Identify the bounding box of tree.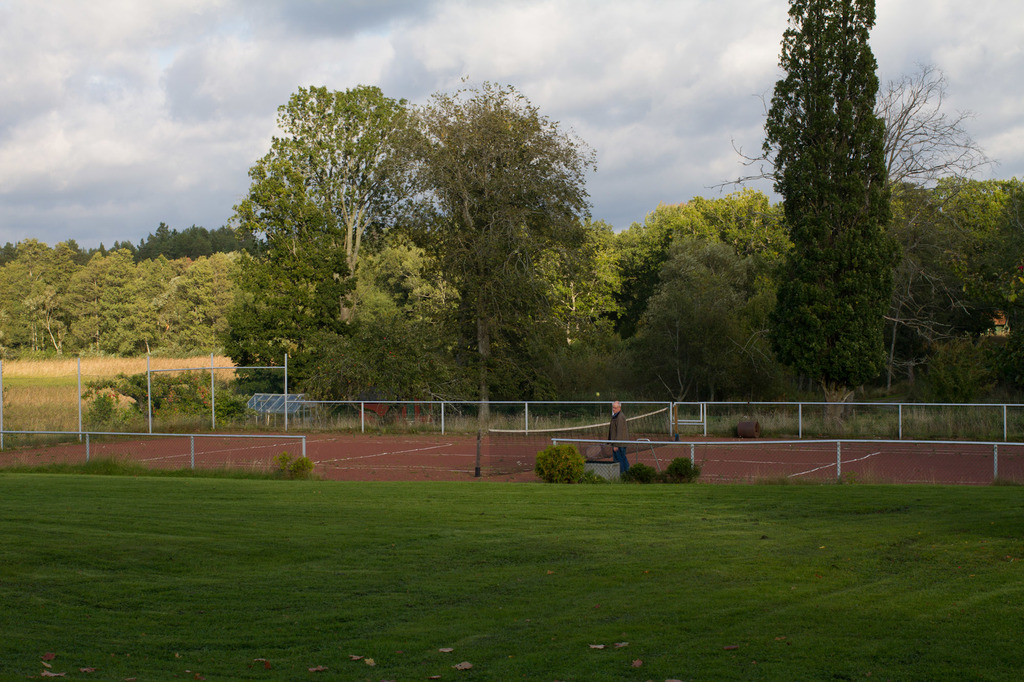
bbox(924, 331, 1023, 404).
